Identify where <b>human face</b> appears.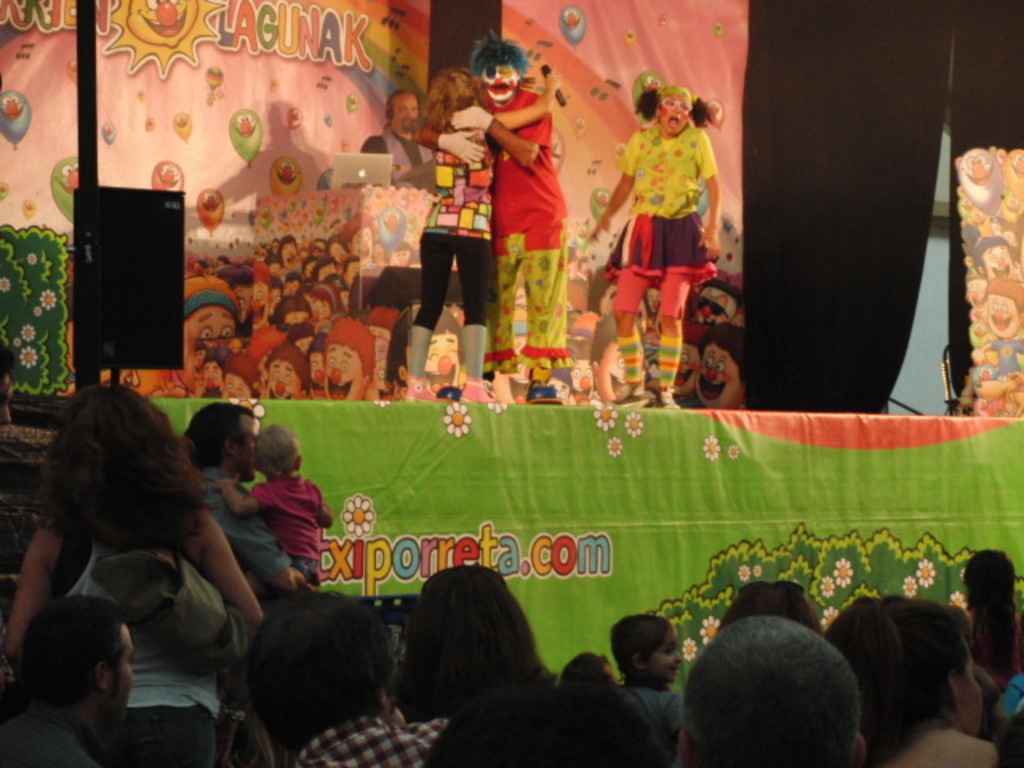
Appears at 240 406 259 483.
